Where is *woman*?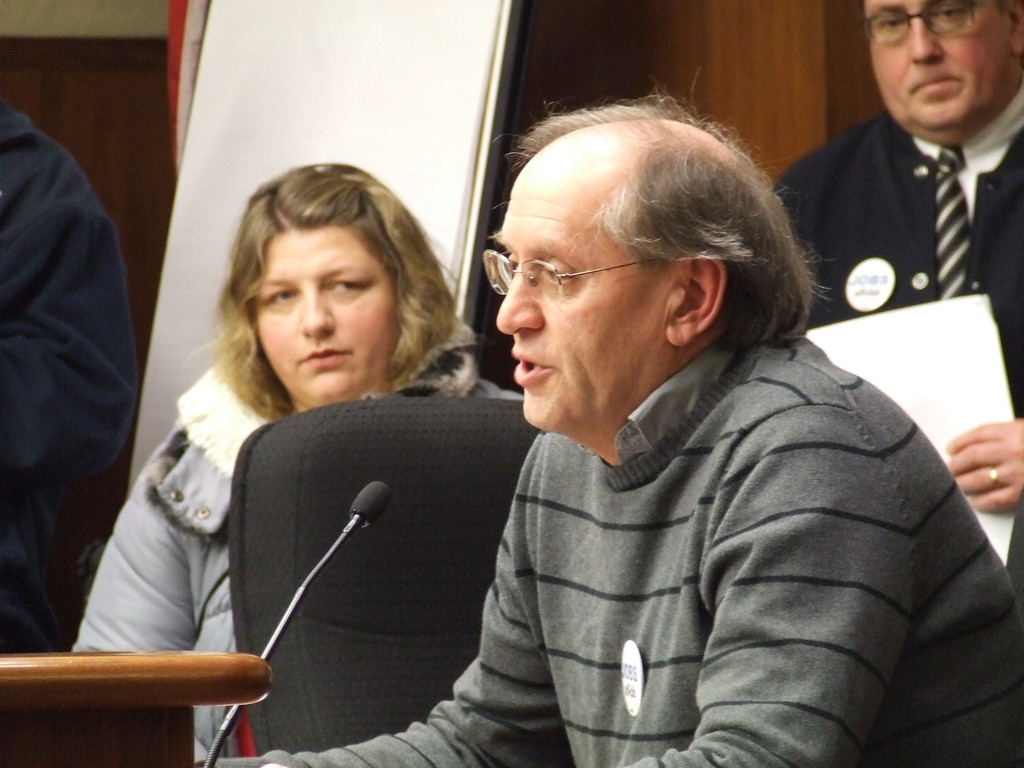
x1=69, y1=164, x2=526, y2=765.
